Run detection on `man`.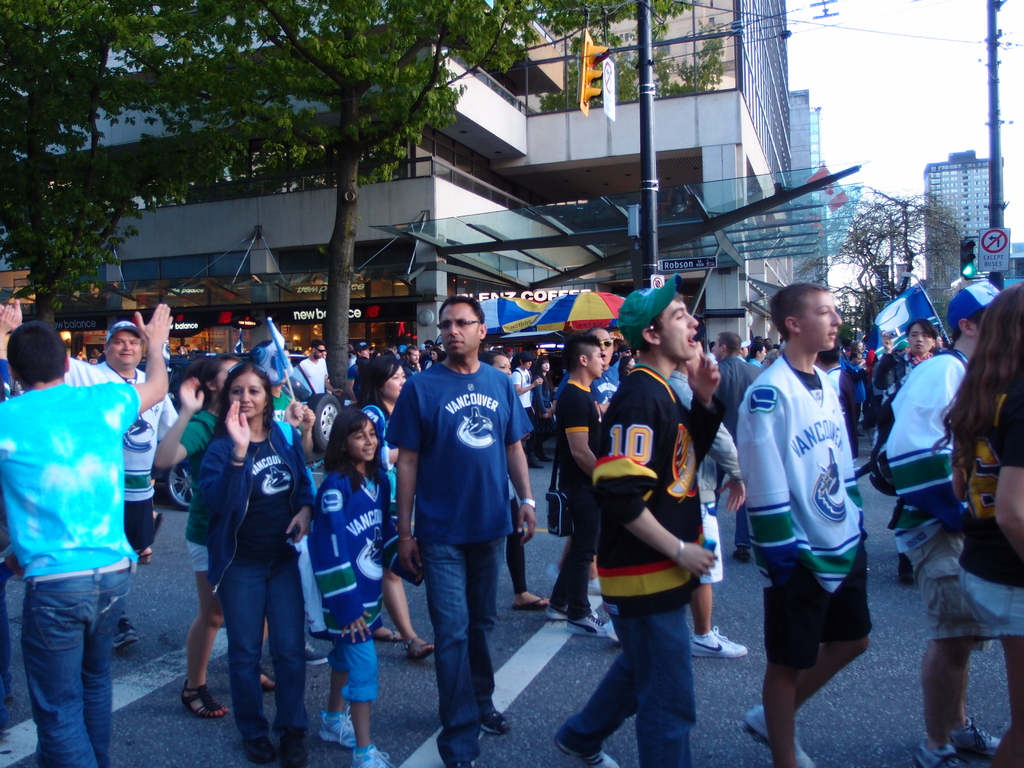
Result: (872, 278, 1007, 767).
